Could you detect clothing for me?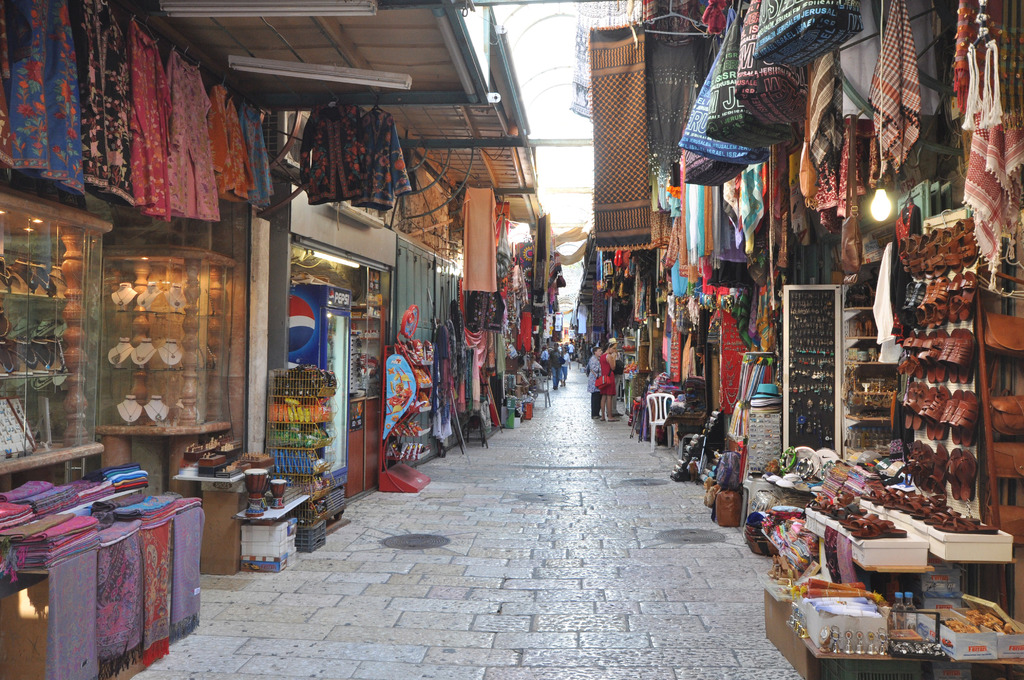
Detection result: 344:106:412:211.
